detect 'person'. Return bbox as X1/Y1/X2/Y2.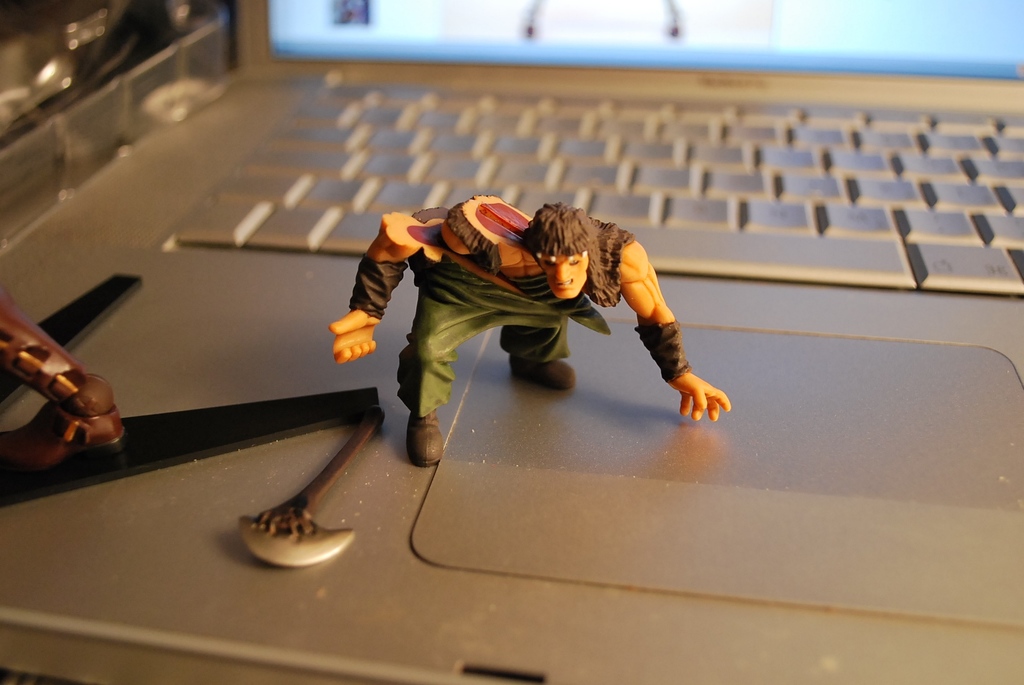
343/188/722/461.
